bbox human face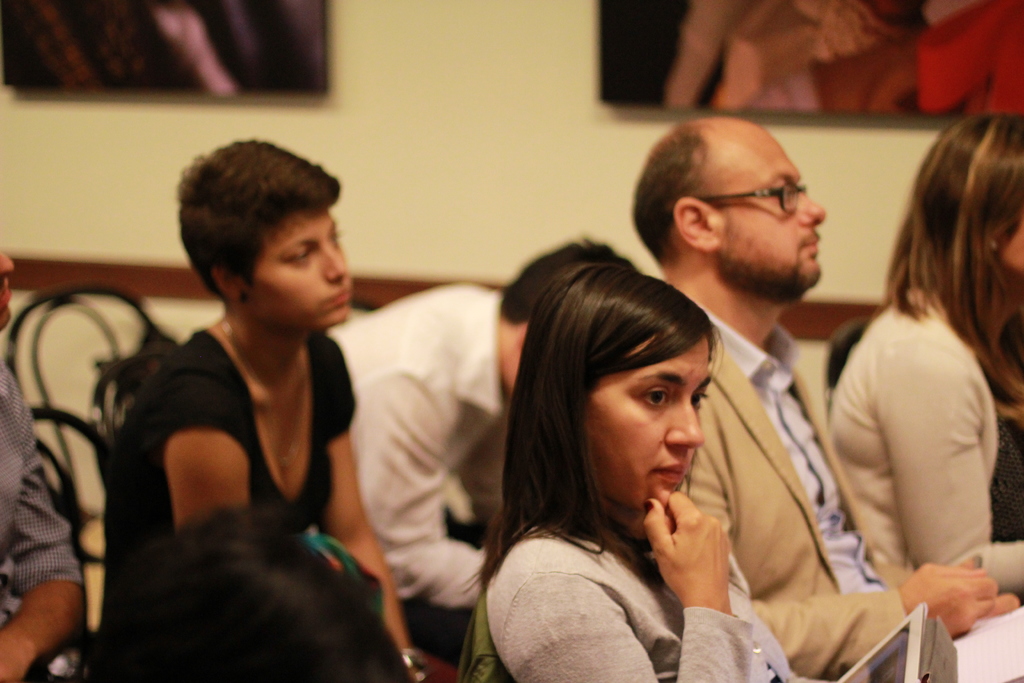
[x1=586, y1=315, x2=714, y2=520]
